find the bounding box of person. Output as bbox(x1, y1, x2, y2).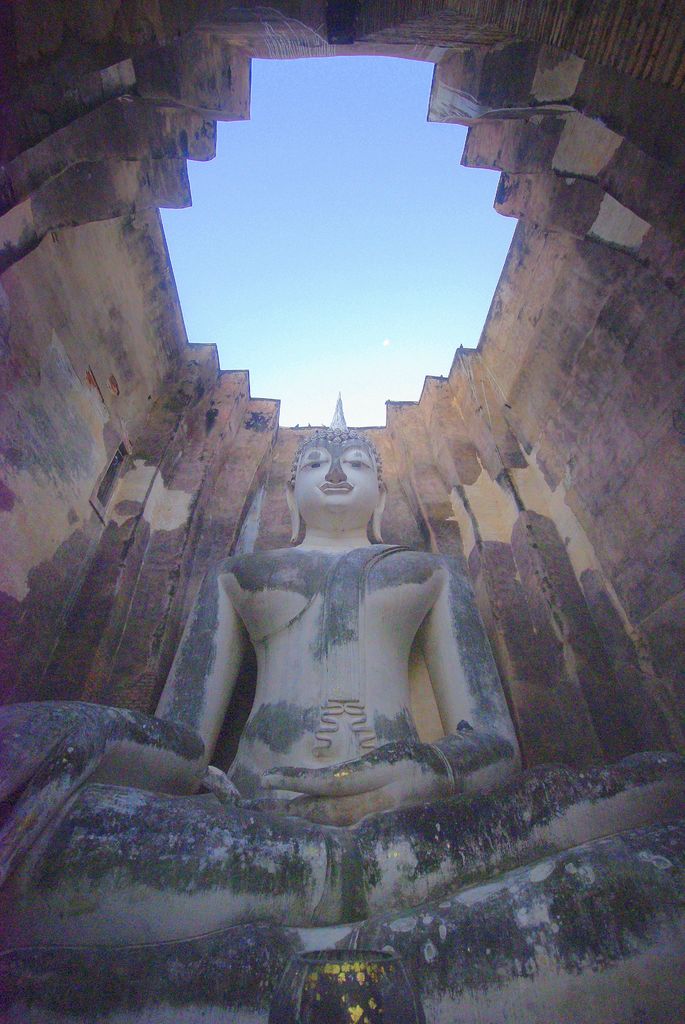
bbox(147, 427, 517, 834).
